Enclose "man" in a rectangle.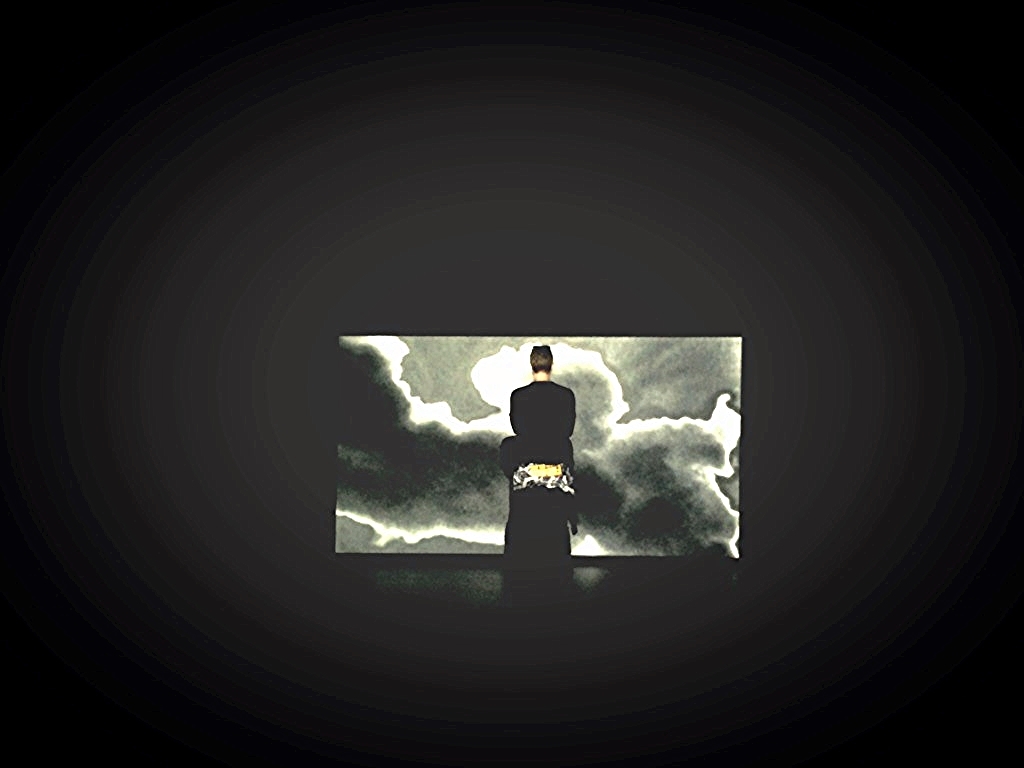
(x1=488, y1=347, x2=590, y2=572).
